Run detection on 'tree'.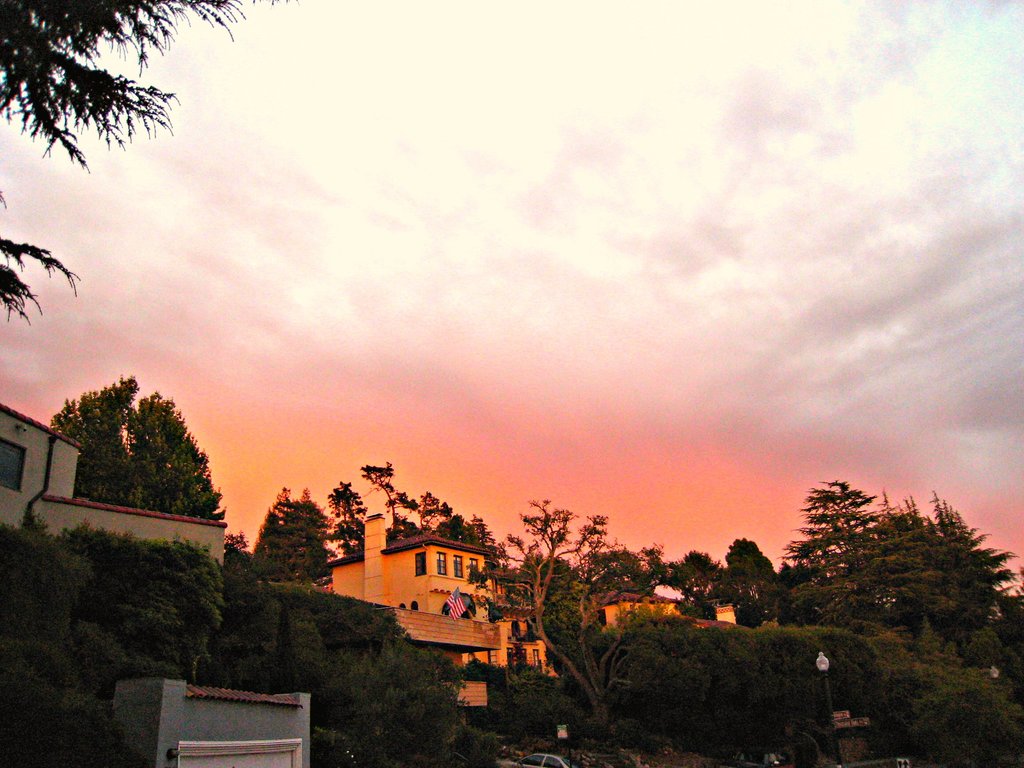
Result: detection(717, 532, 783, 581).
